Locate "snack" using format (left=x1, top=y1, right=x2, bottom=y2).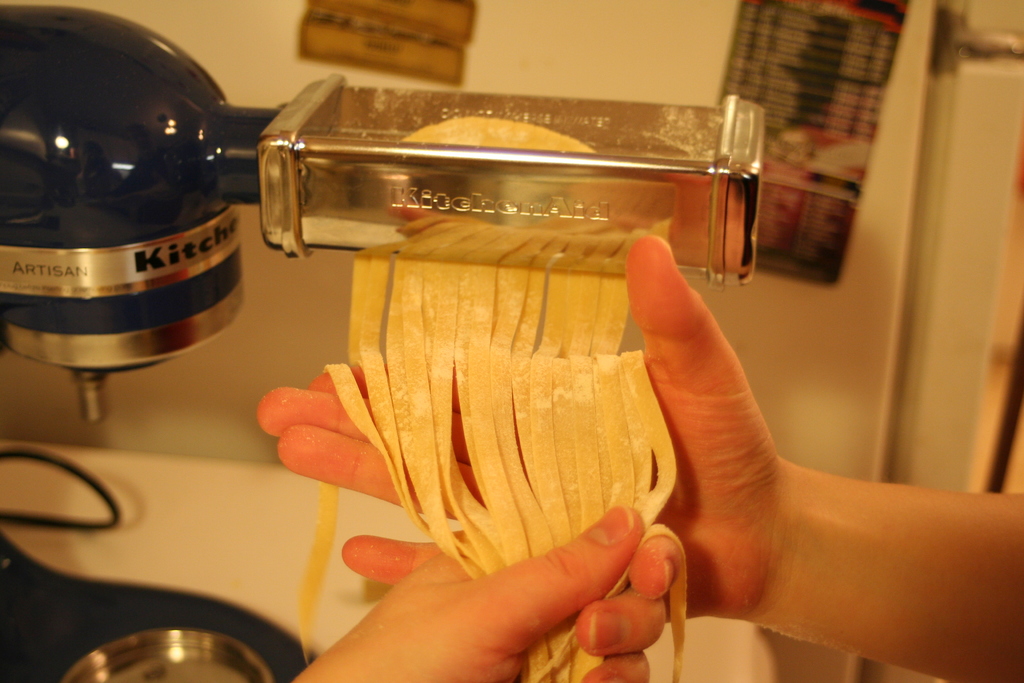
(left=317, top=115, right=700, bottom=682).
